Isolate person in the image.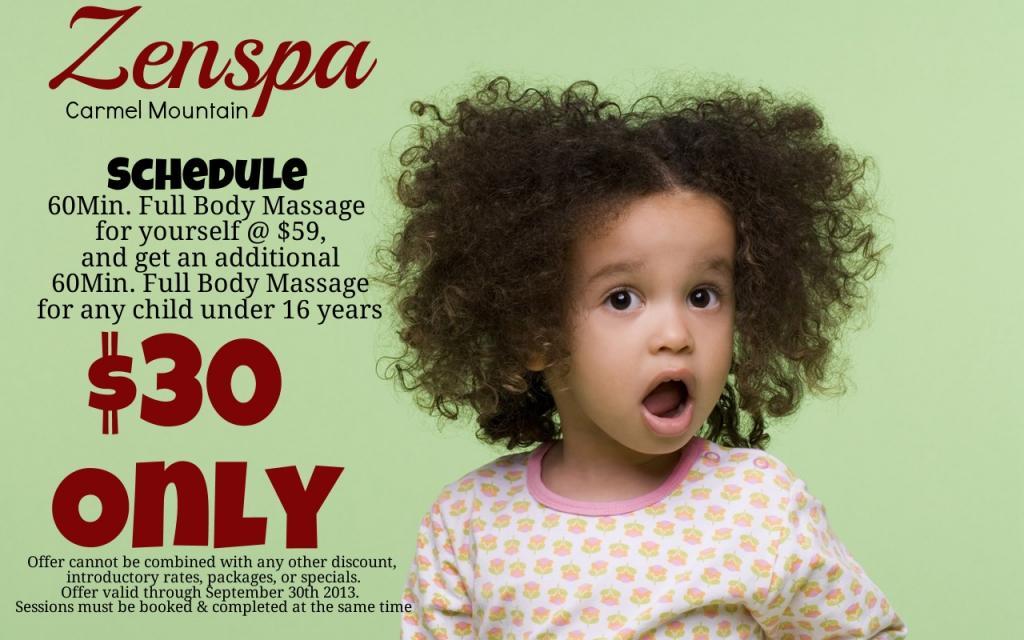
Isolated region: (x1=373, y1=79, x2=909, y2=639).
